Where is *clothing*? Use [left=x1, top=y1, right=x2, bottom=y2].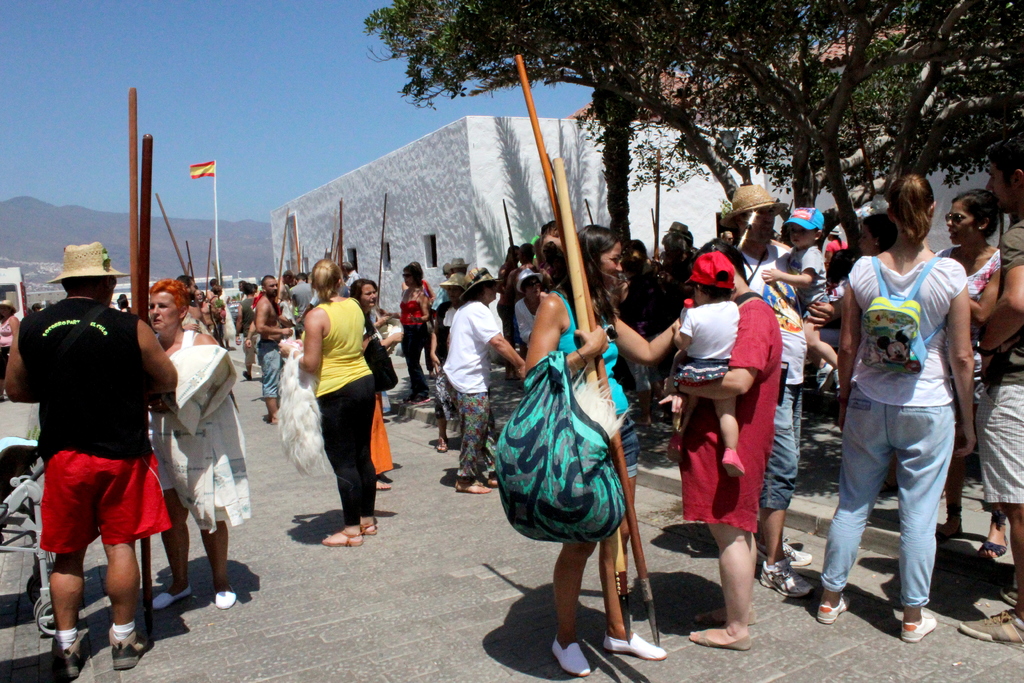
[left=517, top=294, right=545, bottom=352].
